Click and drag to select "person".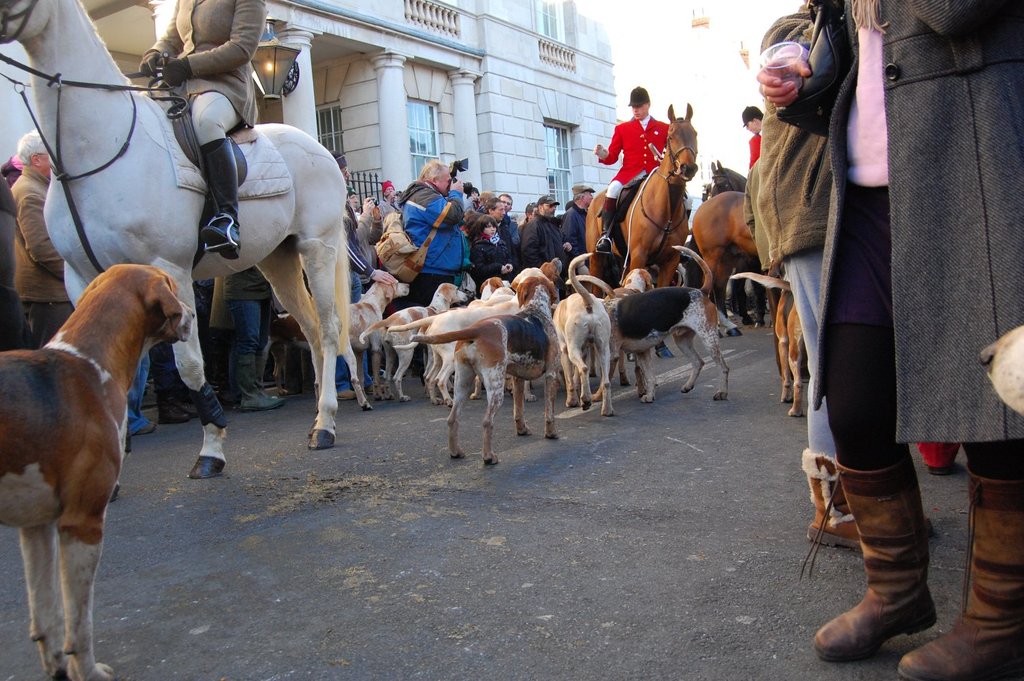
Selection: Rect(124, 349, 159, 449).
